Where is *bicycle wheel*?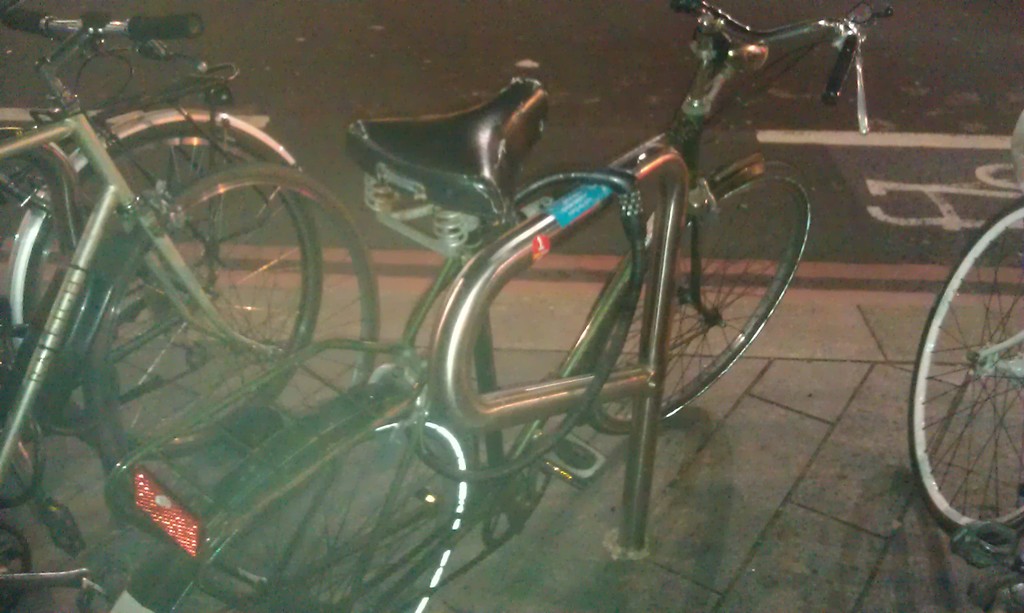
l=7, t=110, r=326, b=465.
